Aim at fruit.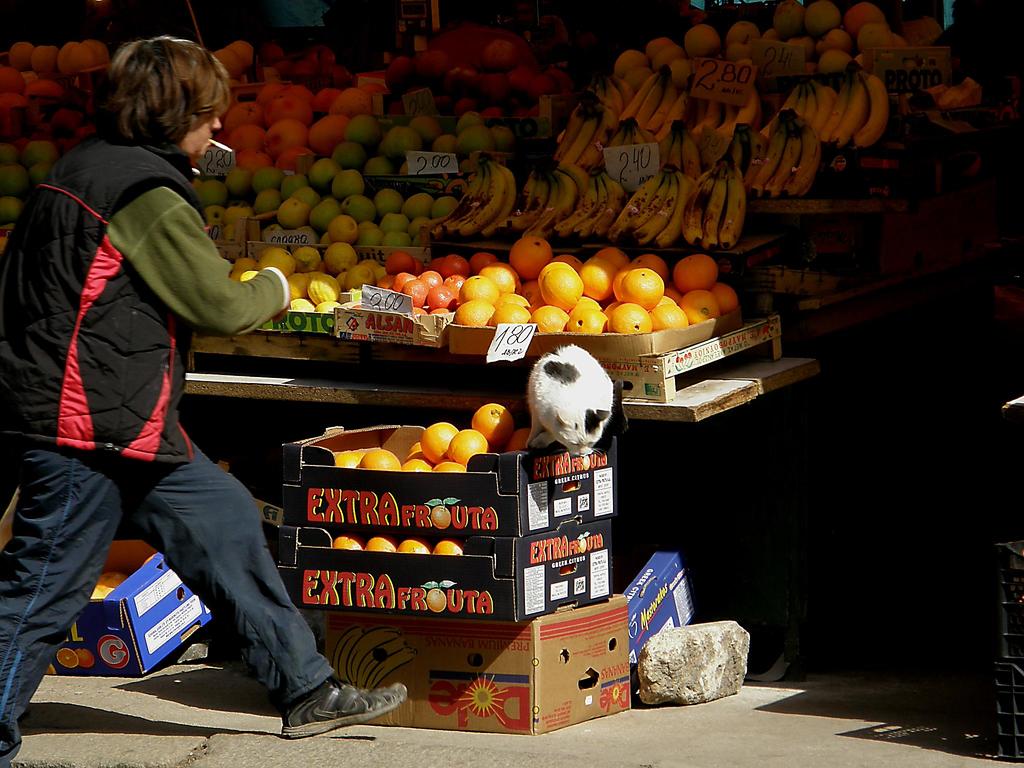
Aimed at [87,570,129,600].
